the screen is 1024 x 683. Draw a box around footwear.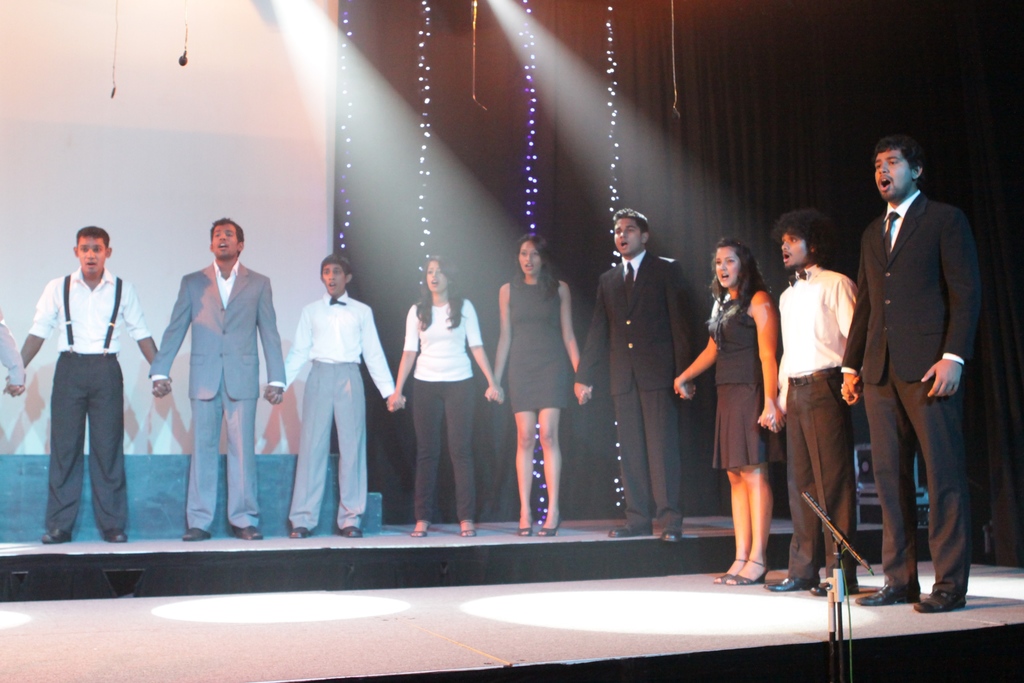
left=230, top=523, right=266, bottom=541.
